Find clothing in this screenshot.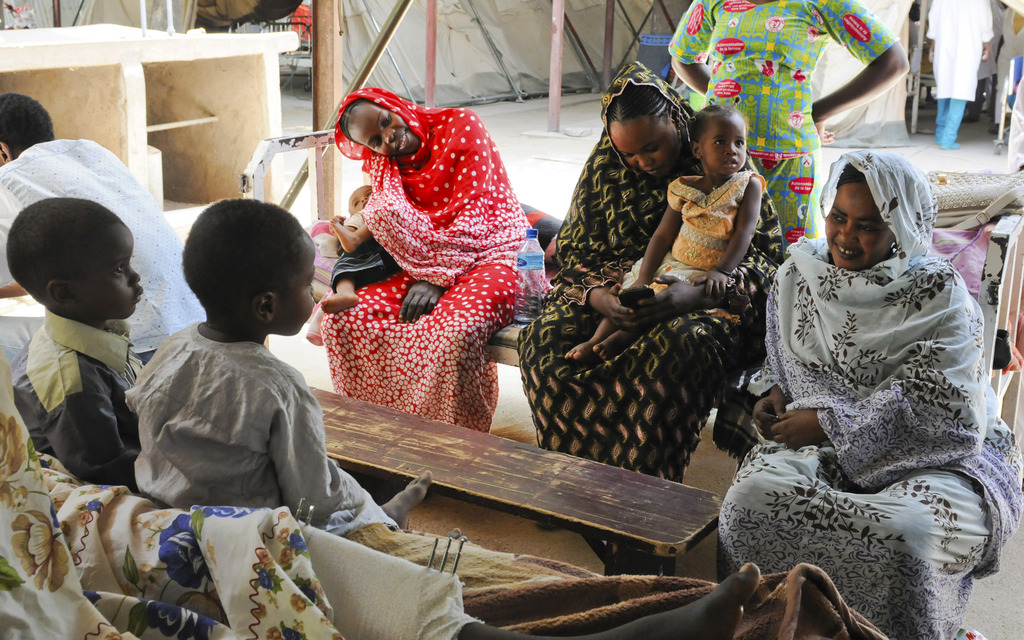
The bounding box for clothing is [749,182,1007,605].
